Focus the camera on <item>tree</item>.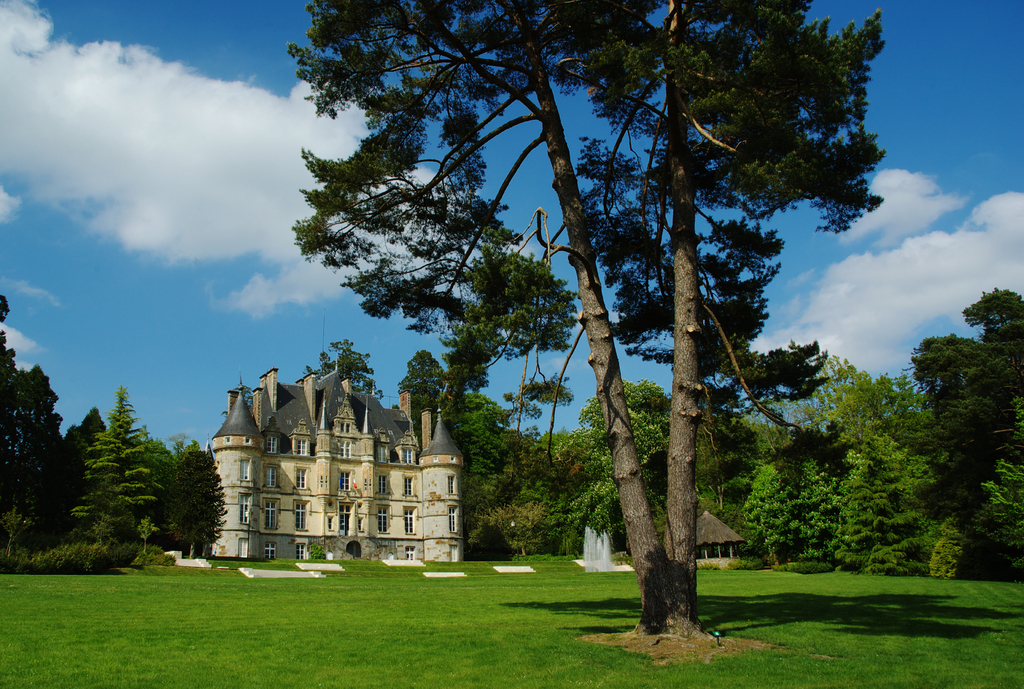
Focus region: [x1=555, y1=362, x2=696, y2=544].
